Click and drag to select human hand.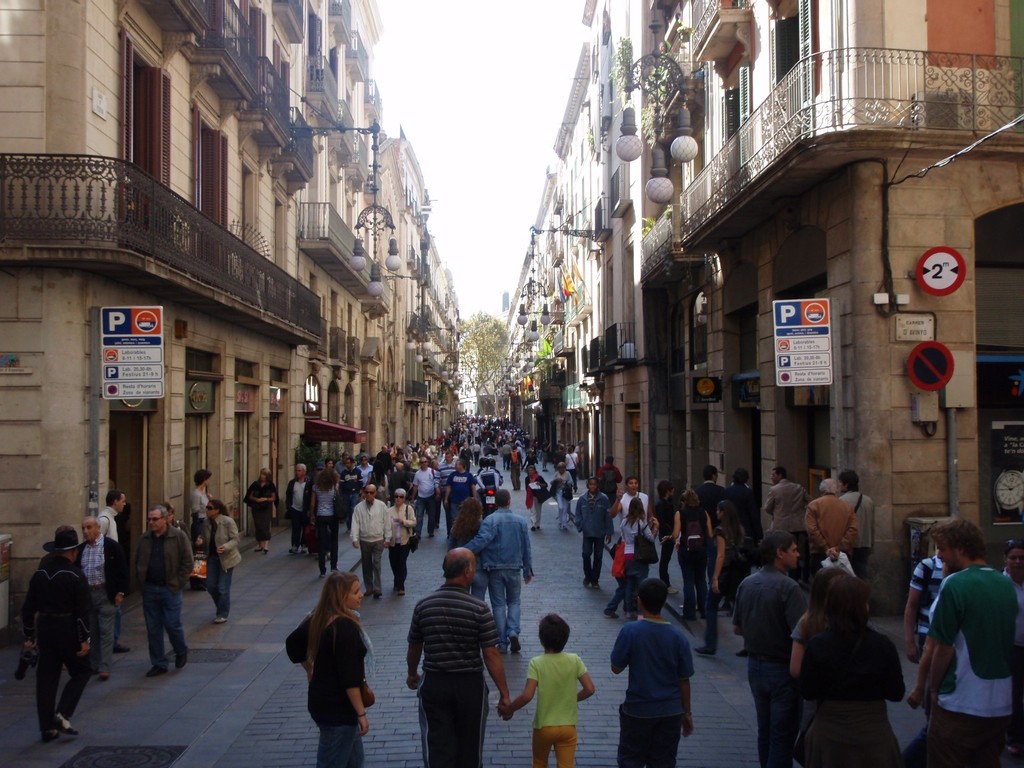
Selection: x1=75 y1=643 x2=90 y2=659.
